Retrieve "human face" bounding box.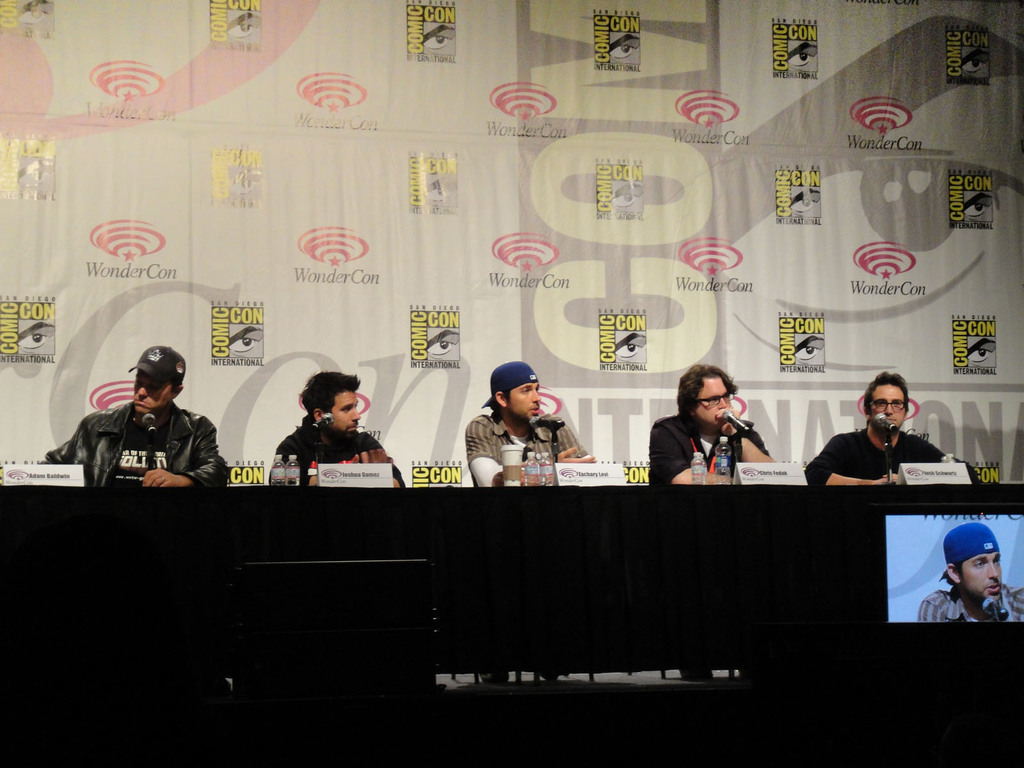
Bounding box: Rect(695, 379, 731, 421).
